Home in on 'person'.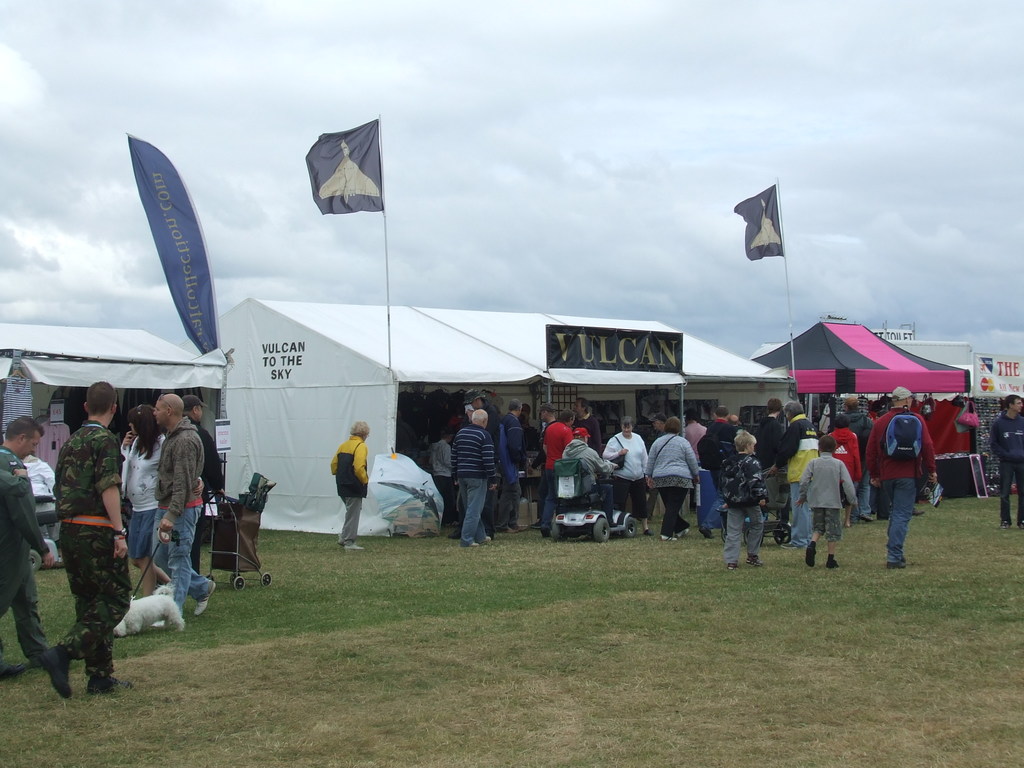
Homed in at region(35, 382, 120, 703).
